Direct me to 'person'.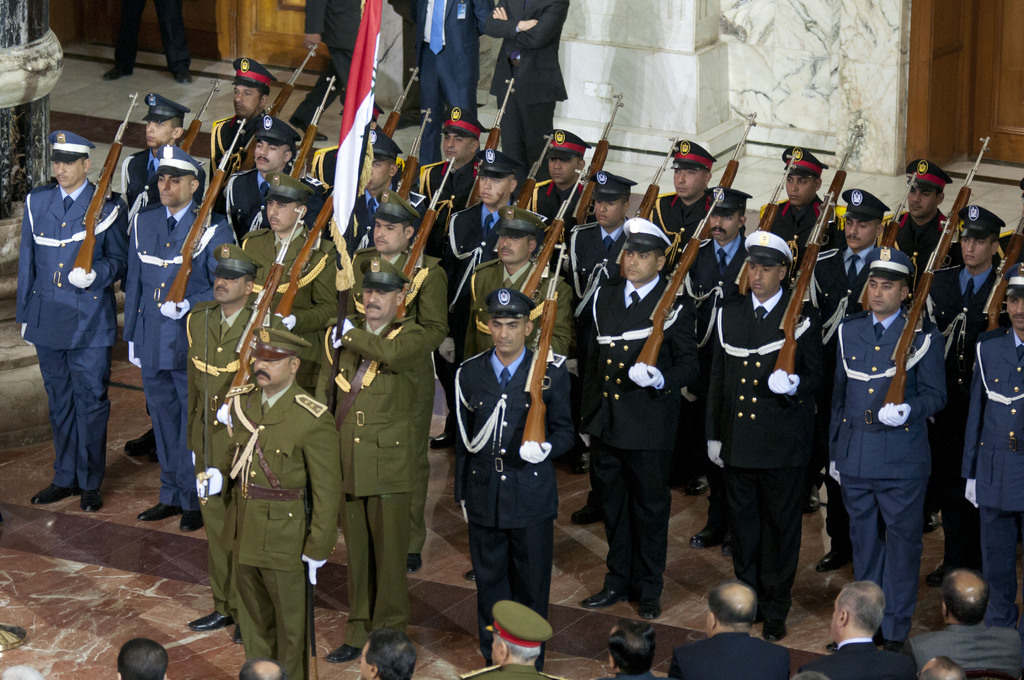
Direction: bbox(950, 257, 1023, 645).
